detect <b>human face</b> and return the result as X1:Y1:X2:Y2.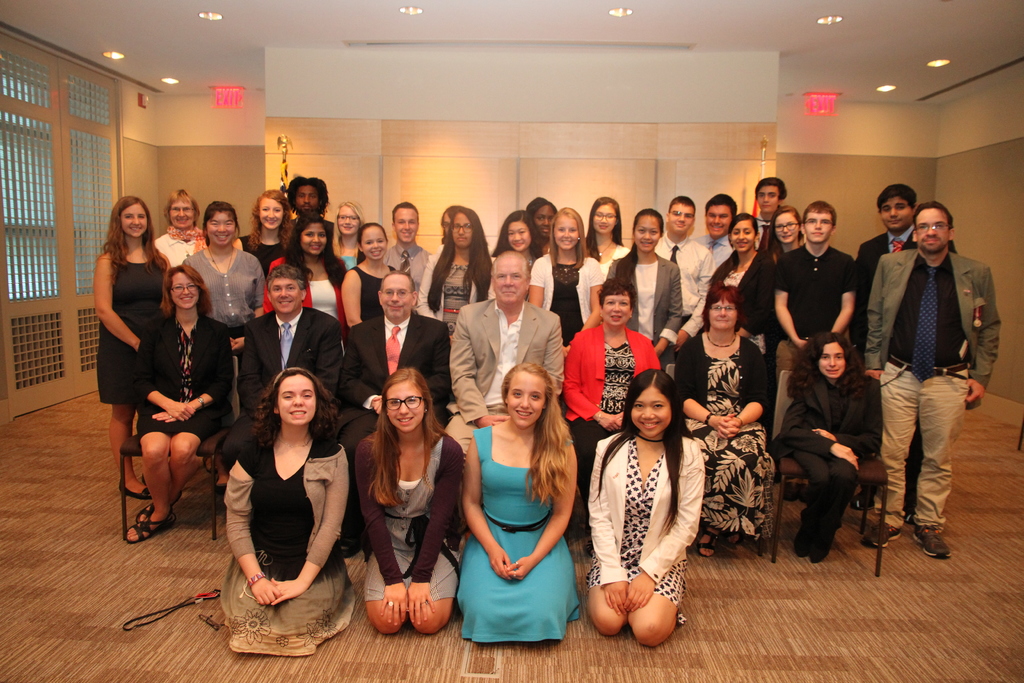
705:204:732:236.
